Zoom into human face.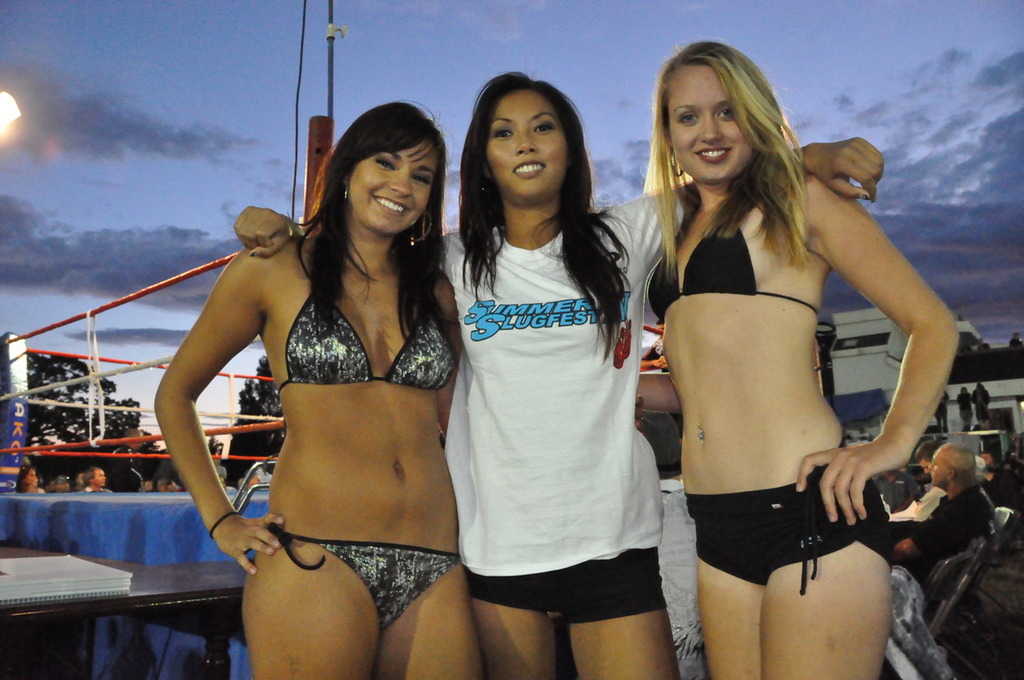
Zoom target: detection(922, 462, 932, 473).
